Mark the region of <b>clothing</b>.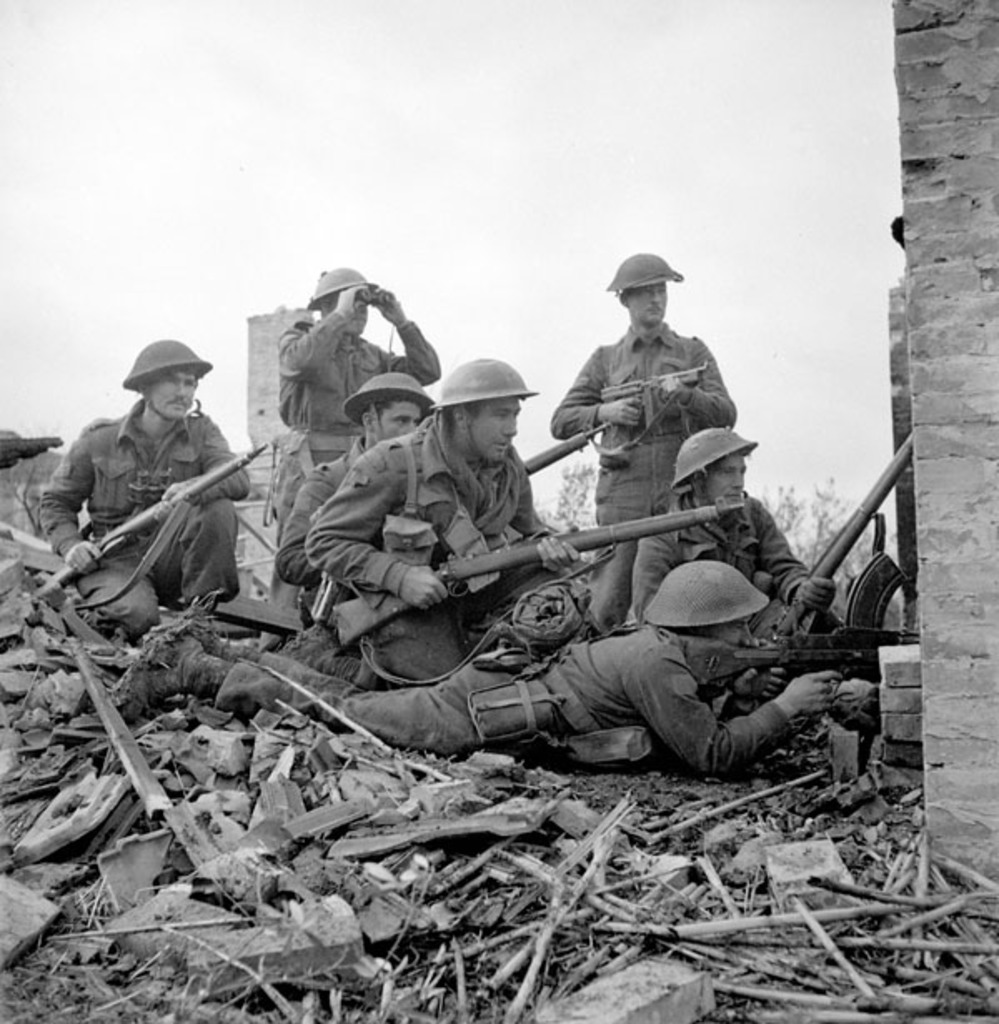
Region: x1=628, y1=493, x2=813, y2=629.
